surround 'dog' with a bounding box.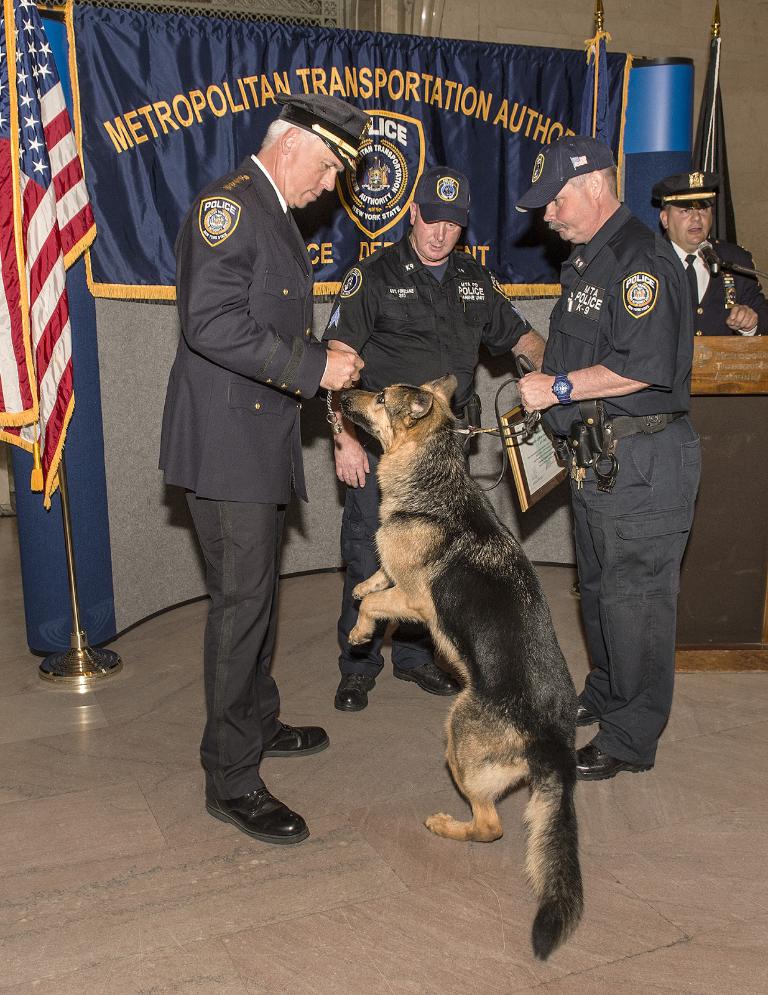
l=327, t=374, r=589, b=963.
